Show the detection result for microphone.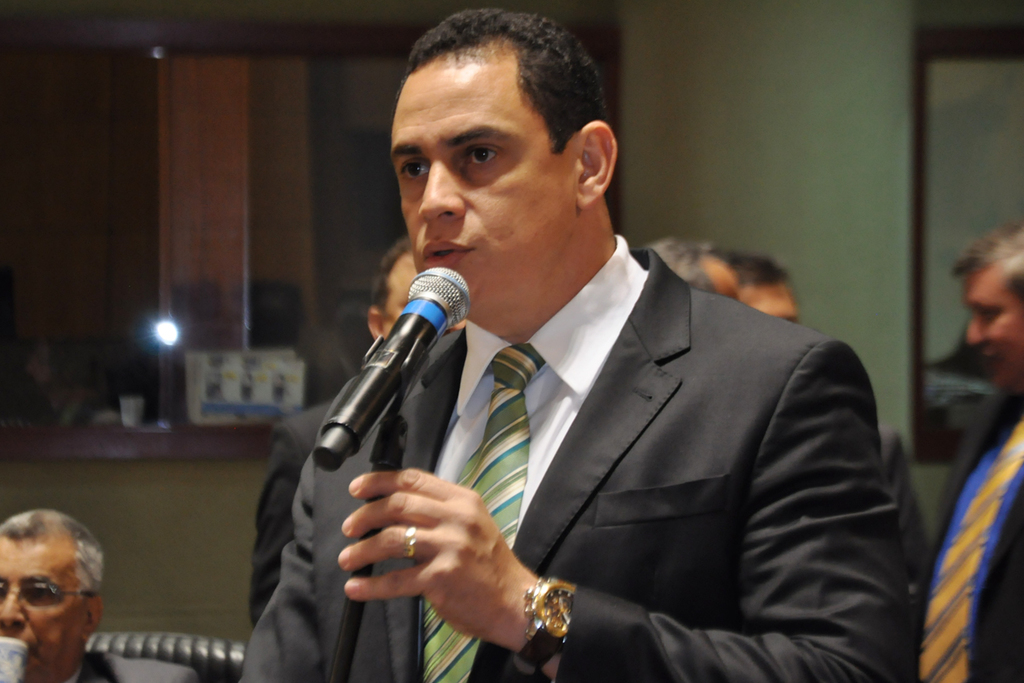
[x1=314, y1=267, x2=479, y2=479].
